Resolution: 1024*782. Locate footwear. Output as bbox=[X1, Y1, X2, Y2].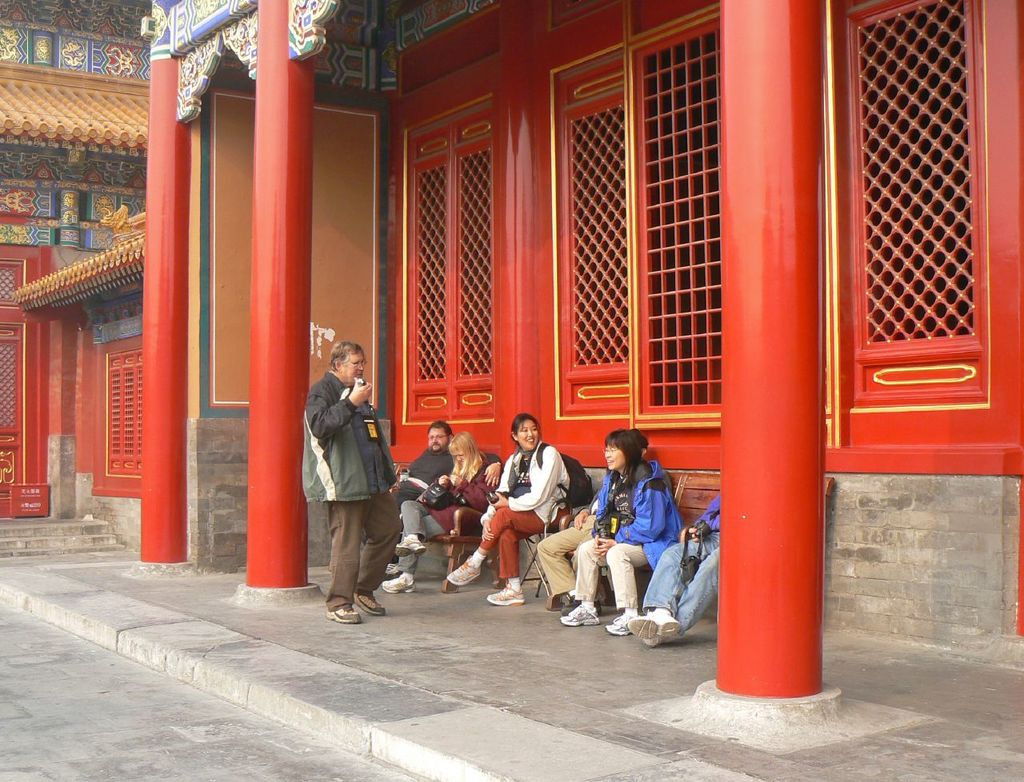
bbox=[487, 581, 525, 608].
